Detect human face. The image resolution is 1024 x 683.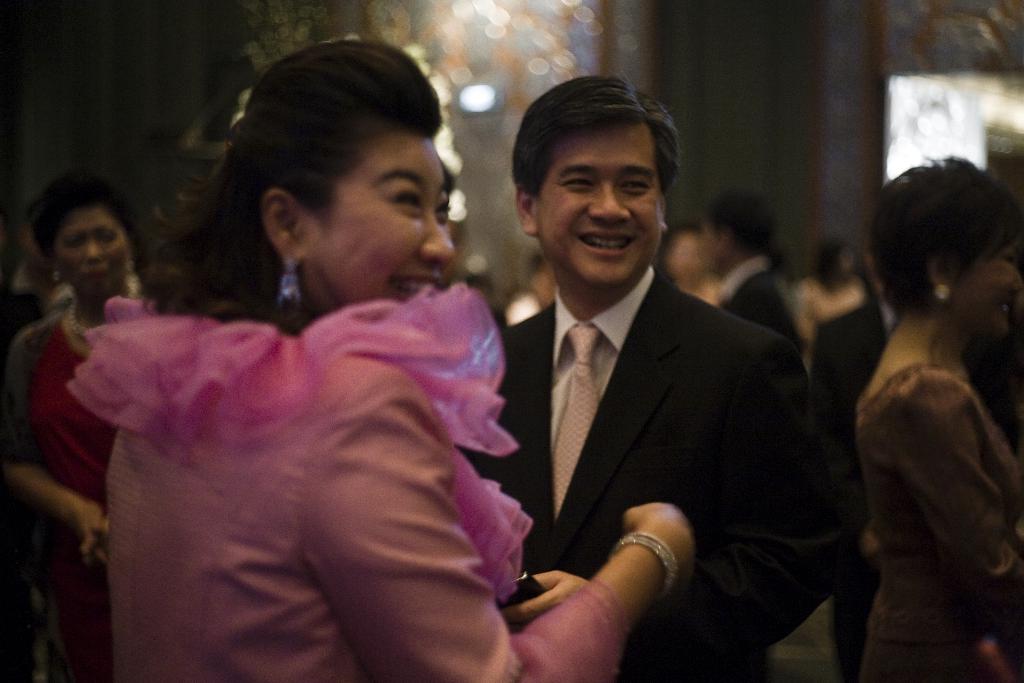
BBox(55, 208, 135, 295).
